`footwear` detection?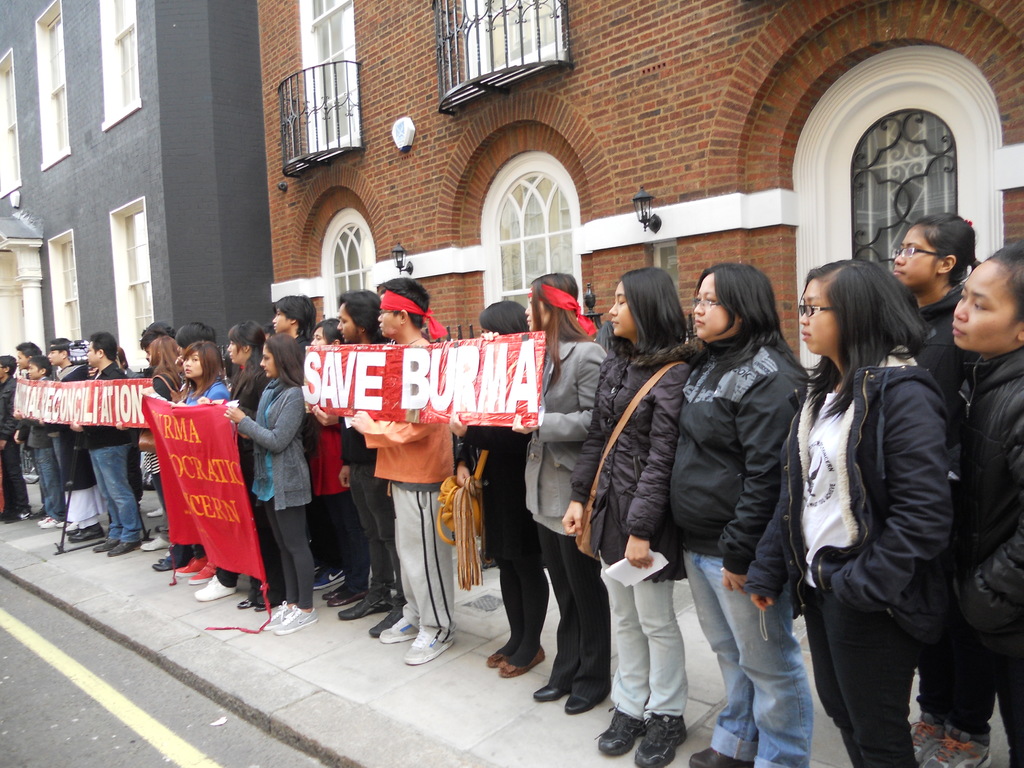
<box>483,648,509,668</box>
